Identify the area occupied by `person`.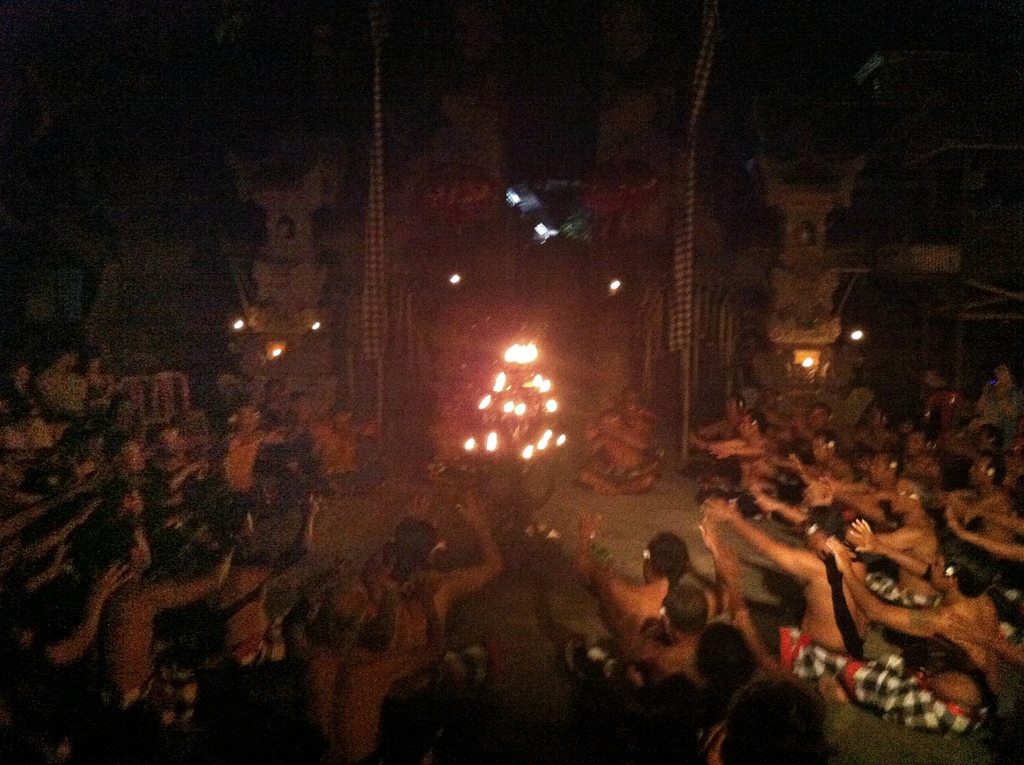
Area: l=973, t=425, r=1023, b=491.
